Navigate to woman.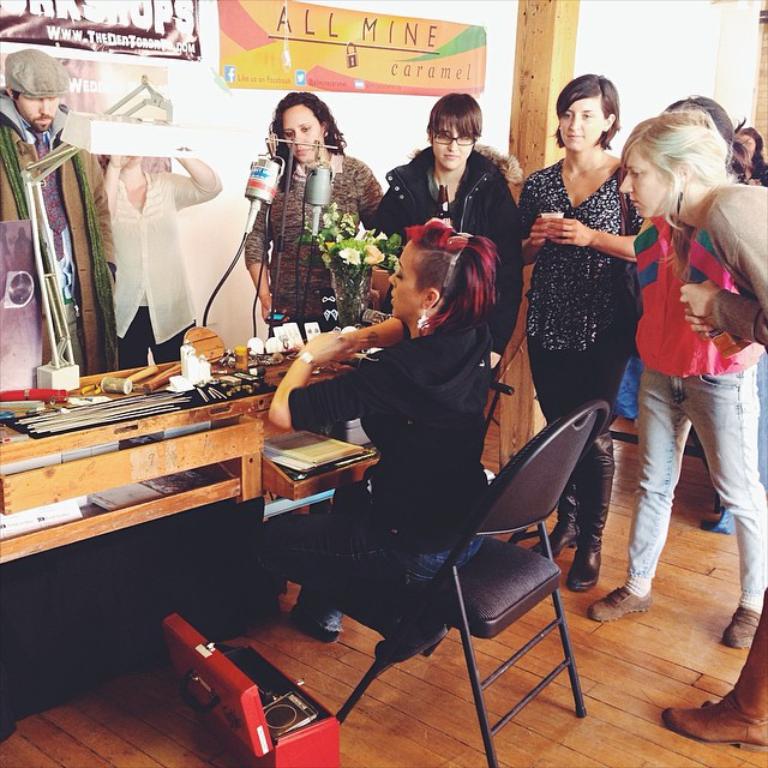
Navigation target: bbox=[617, 107, 767, 739].
